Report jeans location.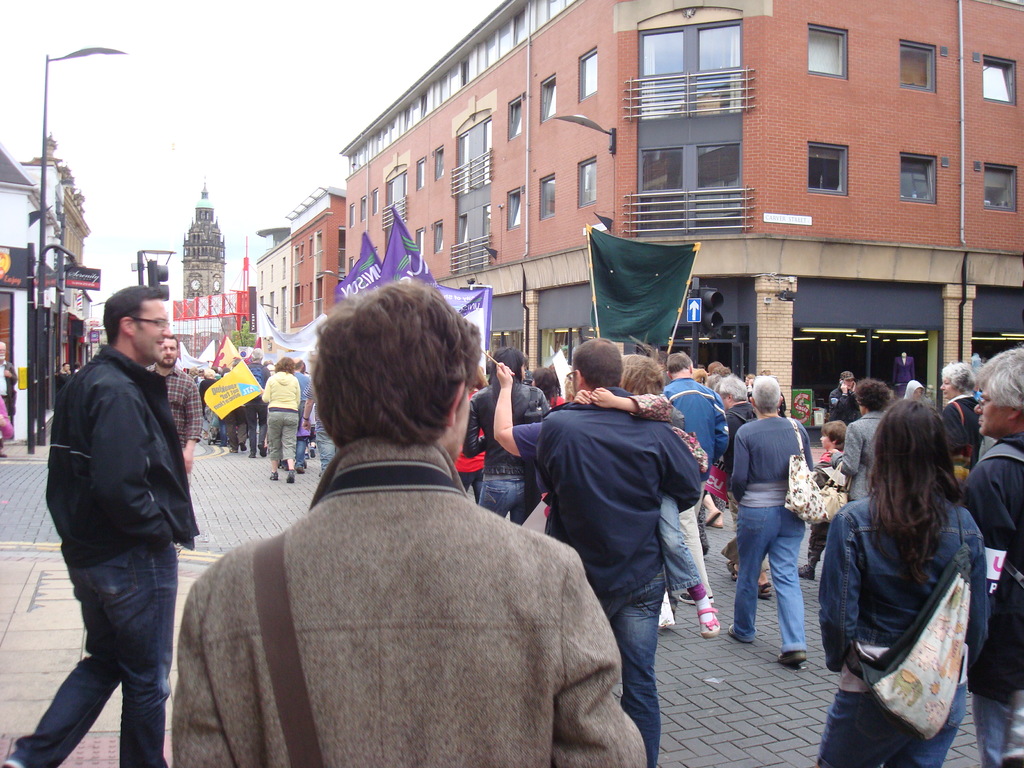
Report: x1=456, y1=474, x2=482, y2=500.
